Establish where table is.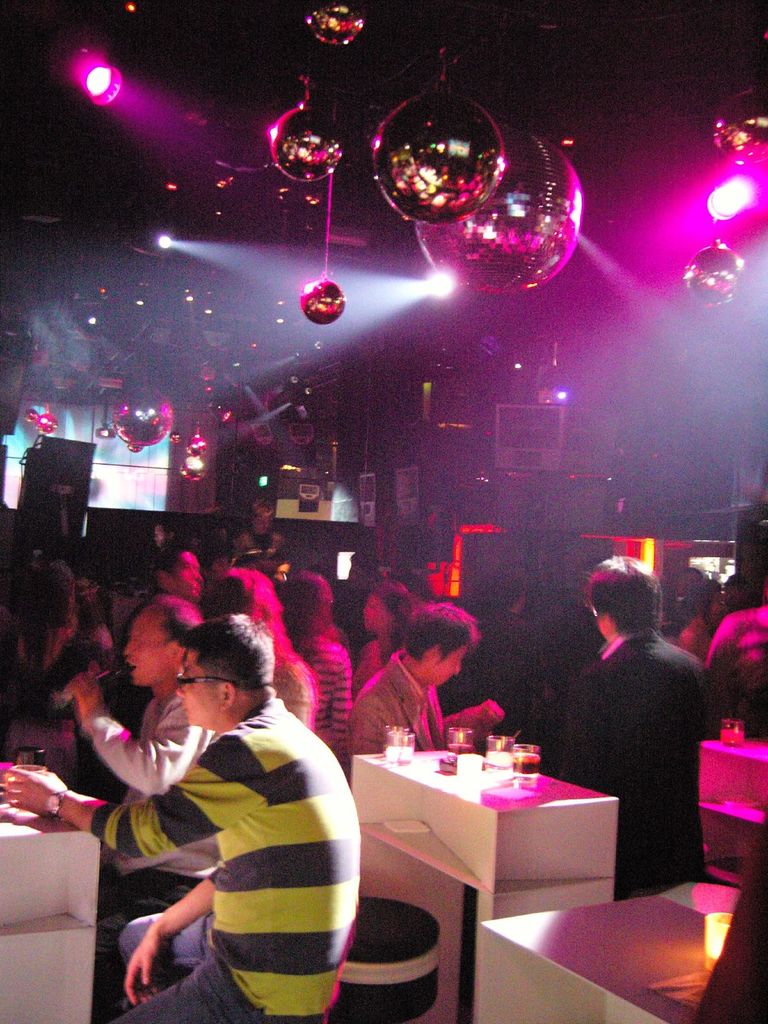
Established at <box>698,731,767,862</box>.
